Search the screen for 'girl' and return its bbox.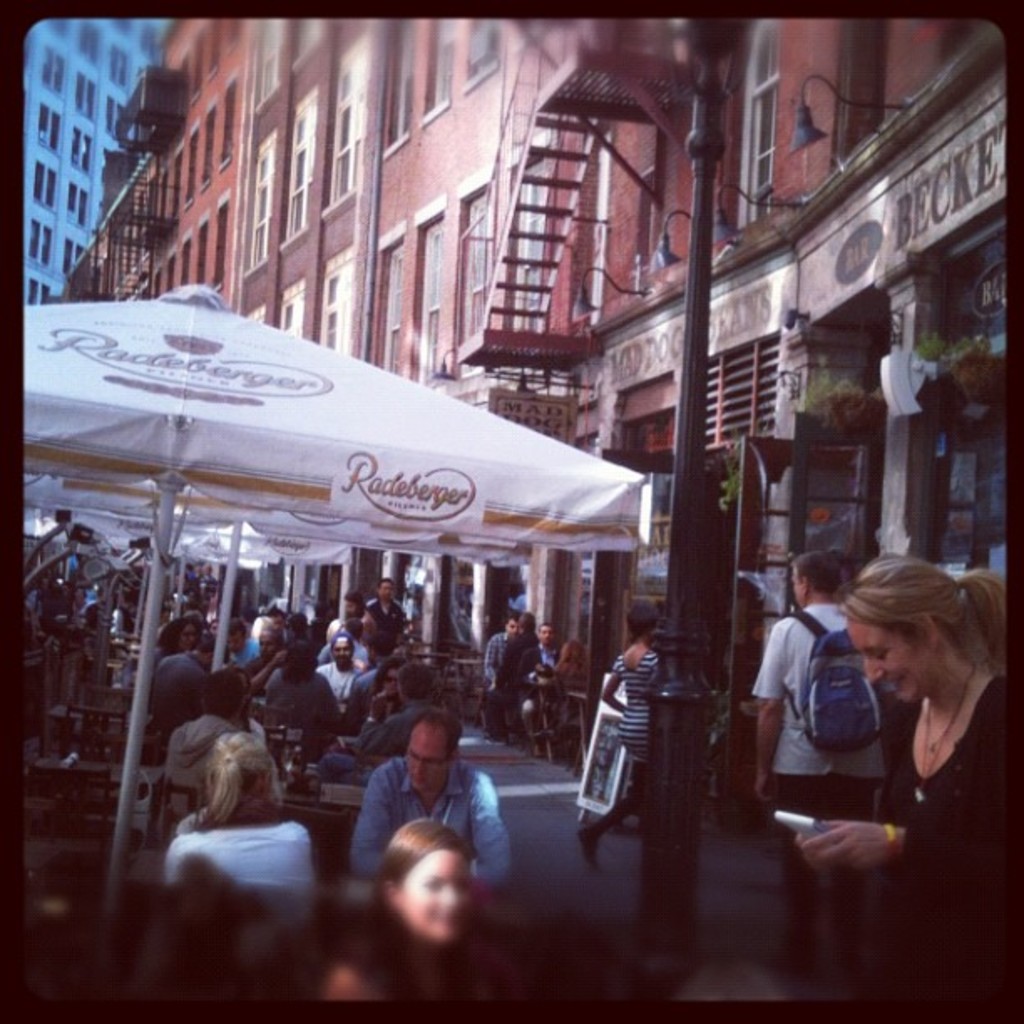
Found: {"left": 363, "top": 649, "right": 403, "bottom": 723}.
